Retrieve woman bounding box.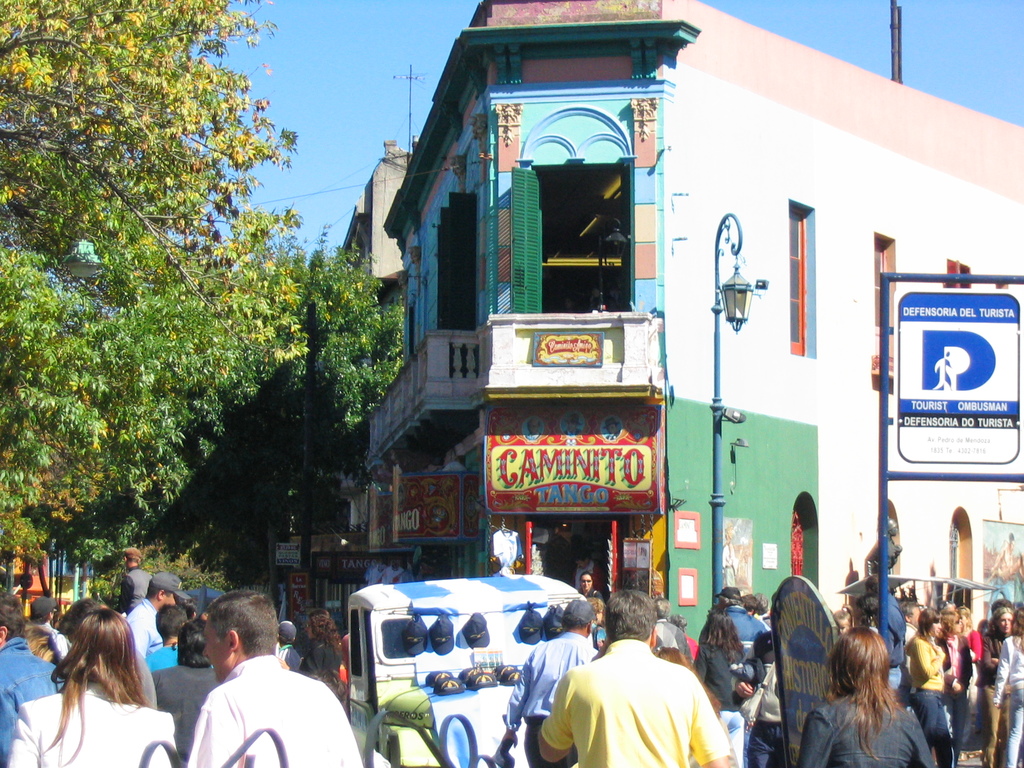
Bounding box: box(291, 609, 353, 704).
